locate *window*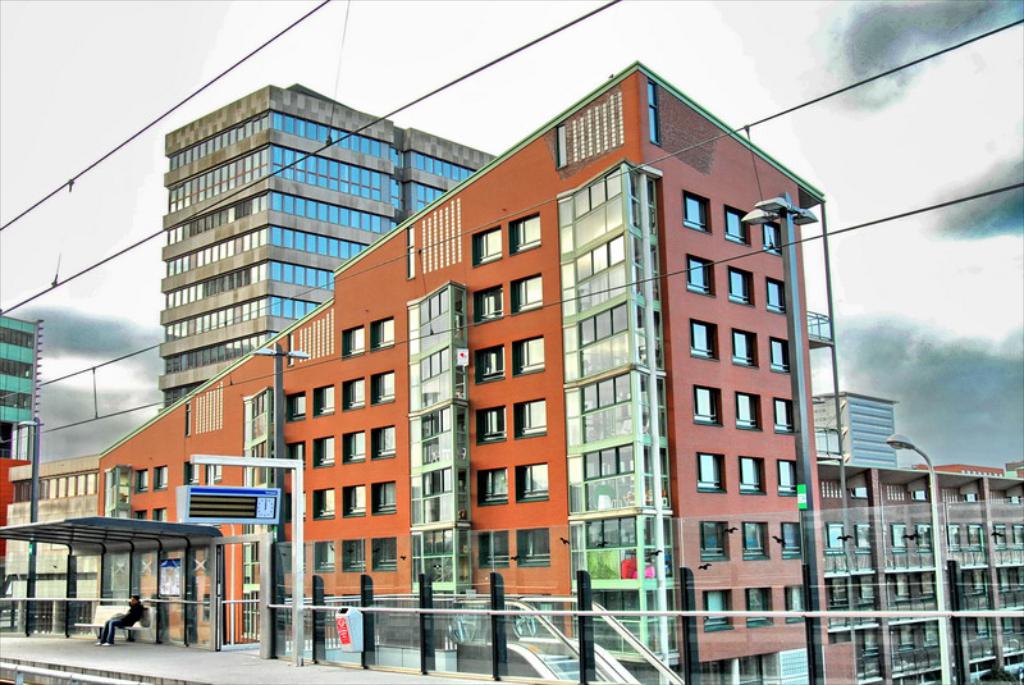
pyautogui.locateOnScreen(742, 458, 765, 493)
